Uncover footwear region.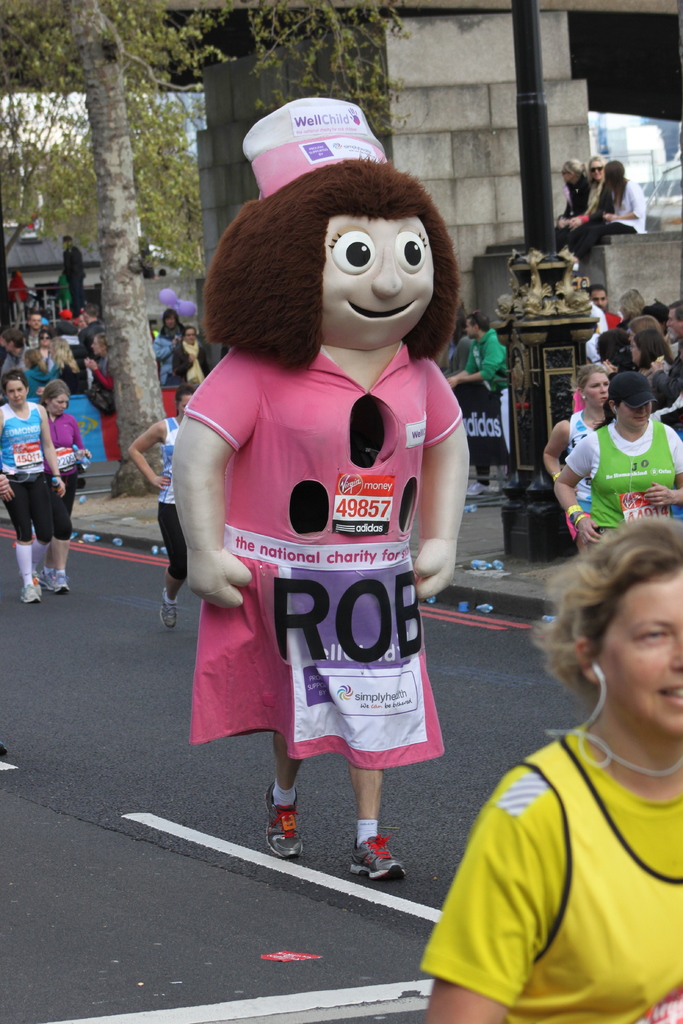
Uncovered: (15,580,42,599).
